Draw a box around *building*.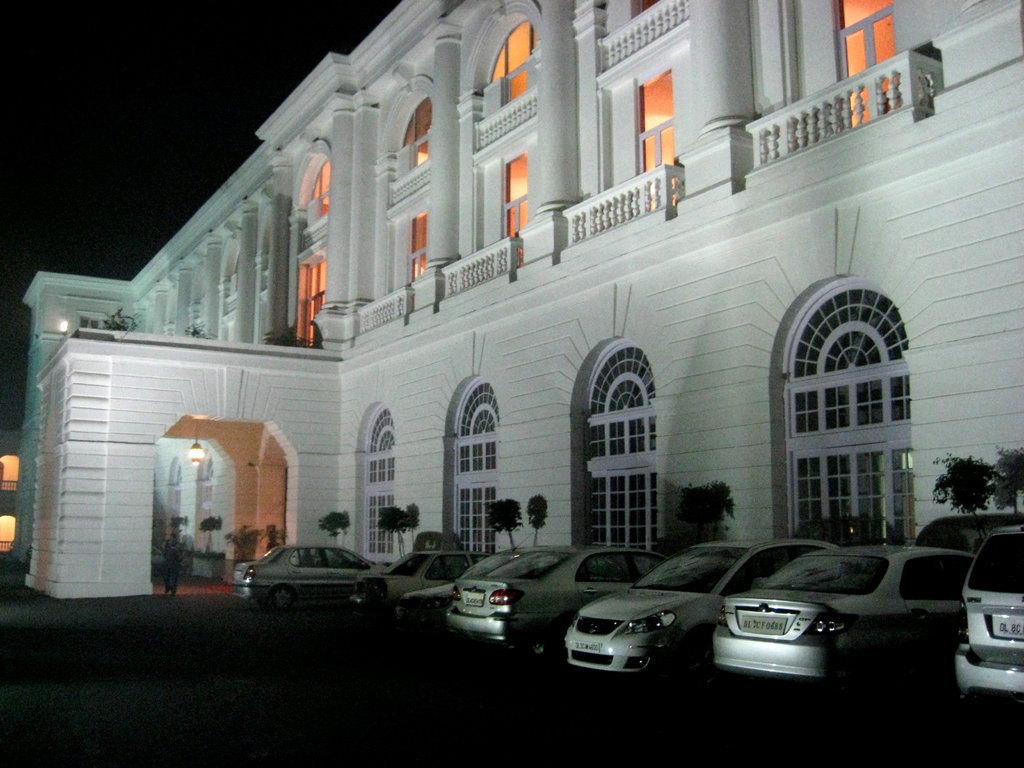
bbox=(0, 430, 27, 560).
